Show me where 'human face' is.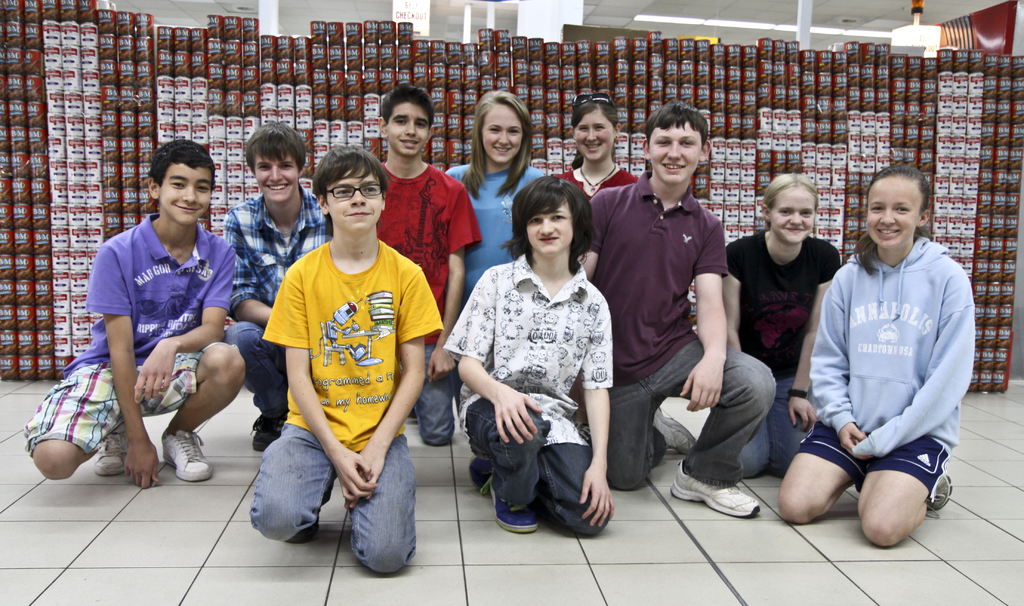
'human face' is at rect(388, 106, 433, 150).
